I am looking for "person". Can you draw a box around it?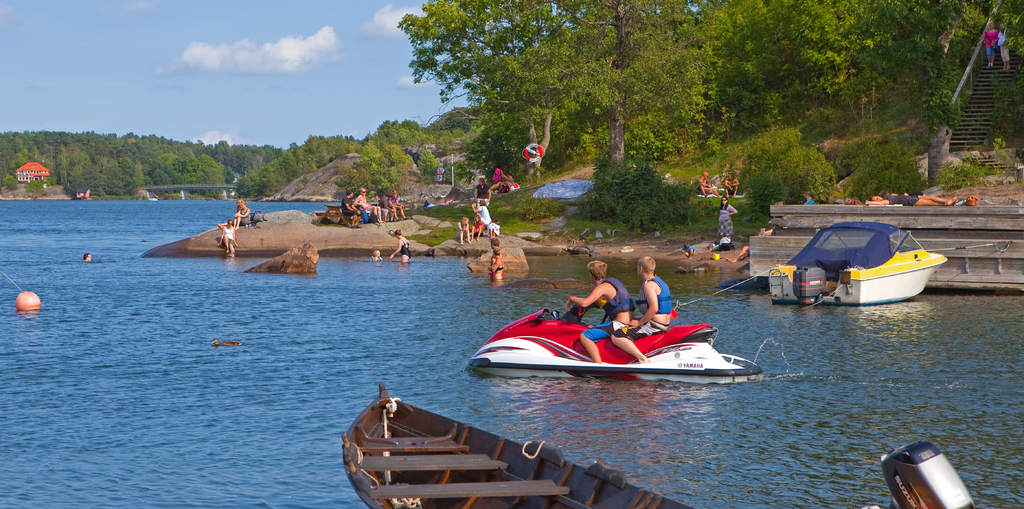
Sure, the bounding box is 488:168:509:190.
